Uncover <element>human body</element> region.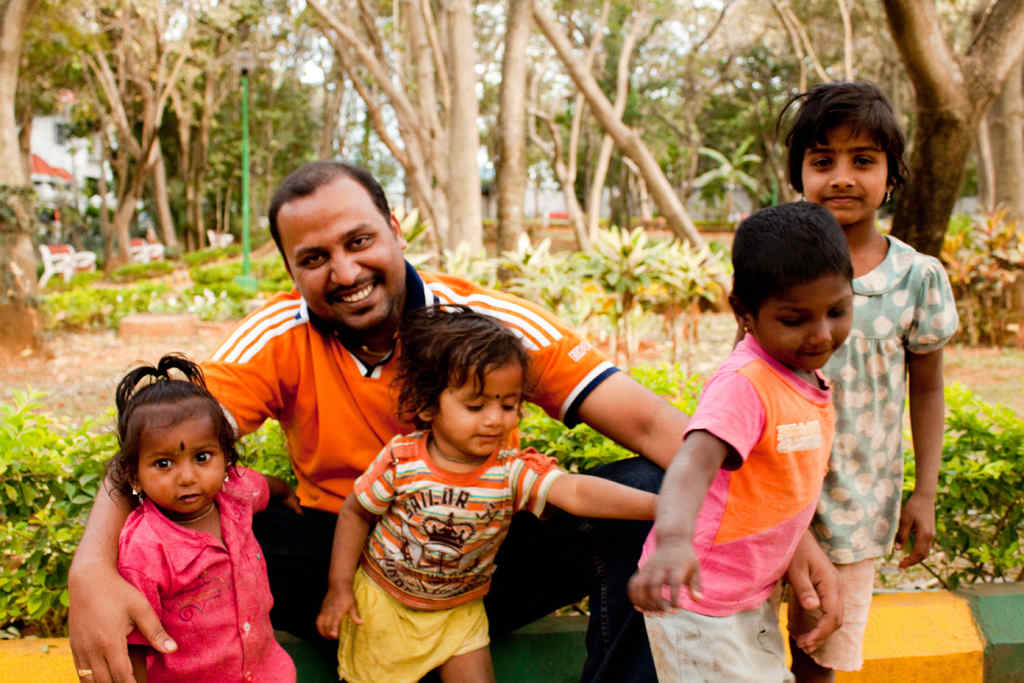
Uncovered: Rect(628, 342, 838, 682).
